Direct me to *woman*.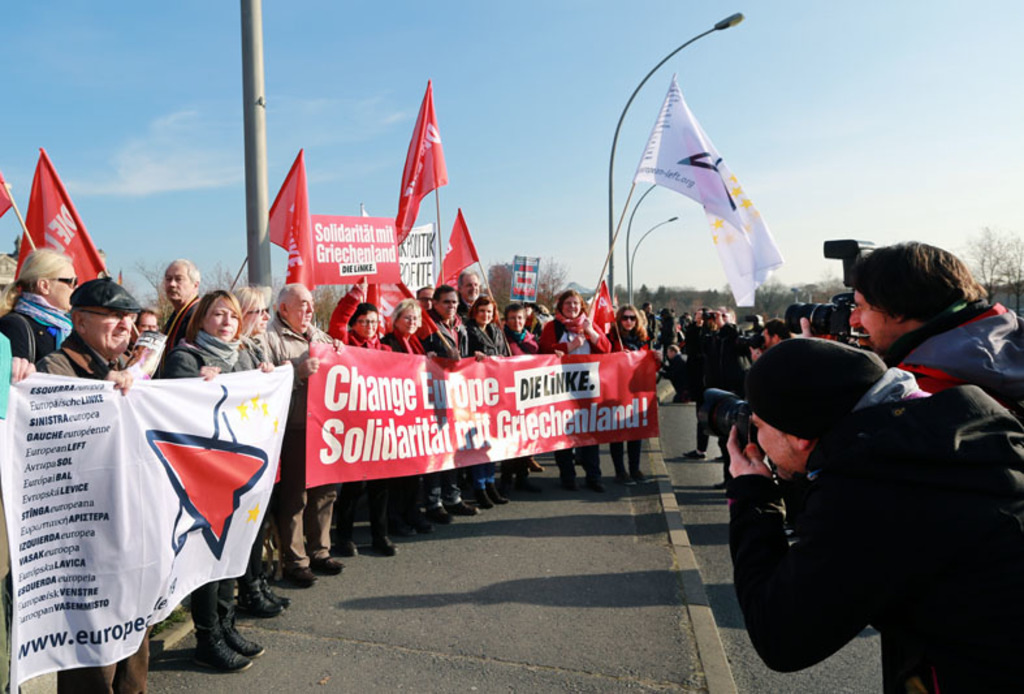
Direction: box=[229, 286, 290, 618].
